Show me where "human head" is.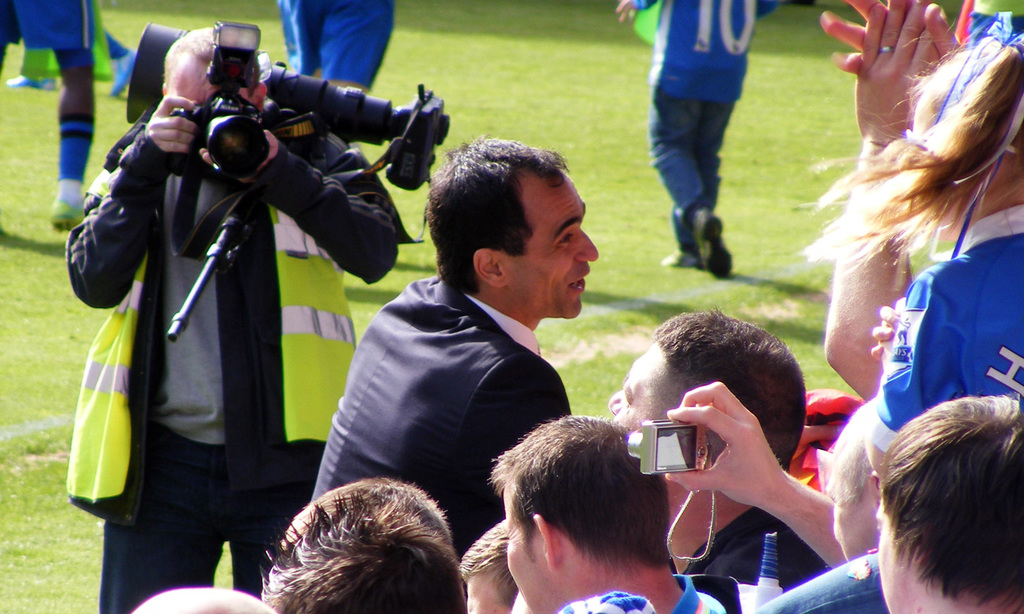
"human head" is at (left=478, top=417, right=694, bottom=605).
